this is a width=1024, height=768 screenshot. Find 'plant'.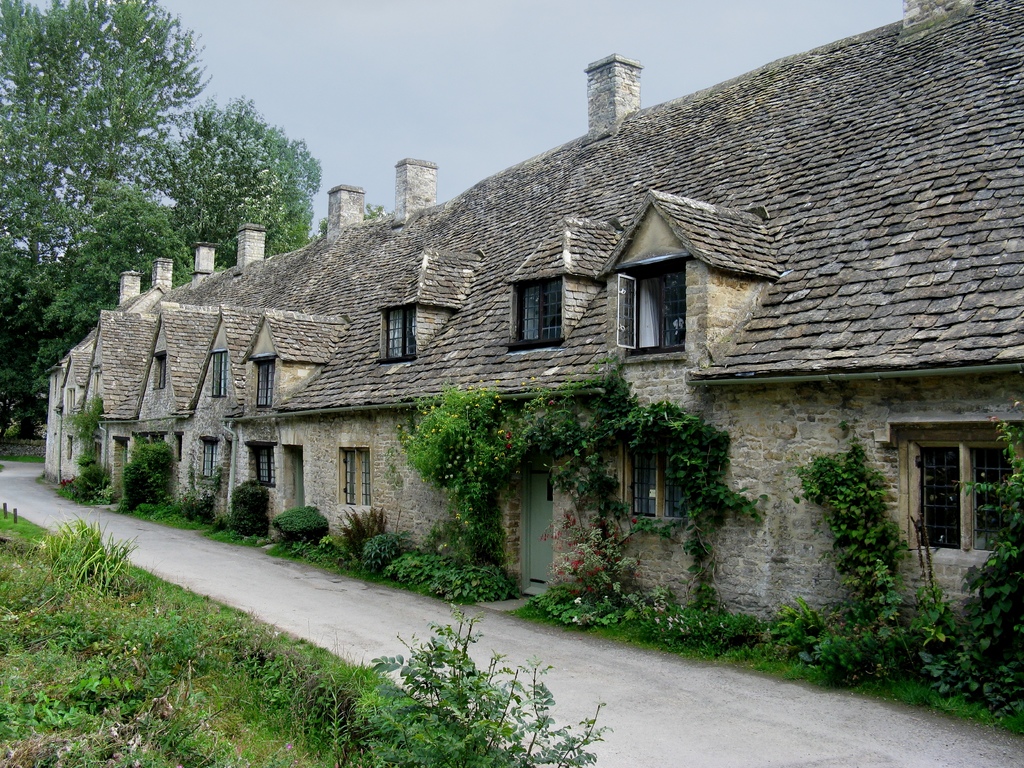
Bounding box: bbox(907, 415, 1023, 740).
